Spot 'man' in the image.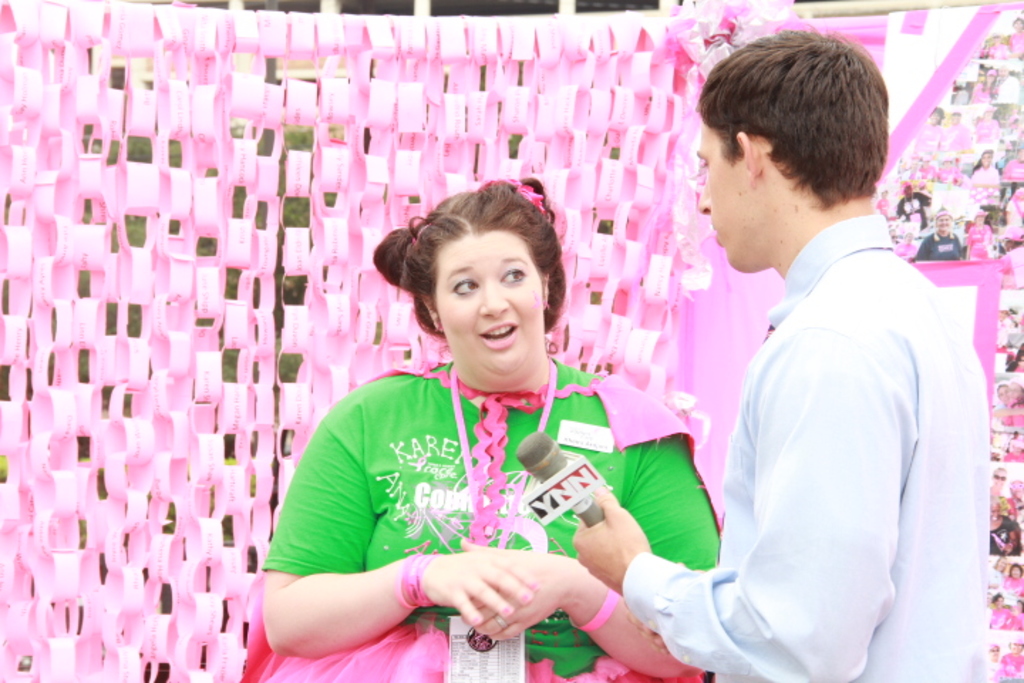
'man' found at 569 30 991 682.
